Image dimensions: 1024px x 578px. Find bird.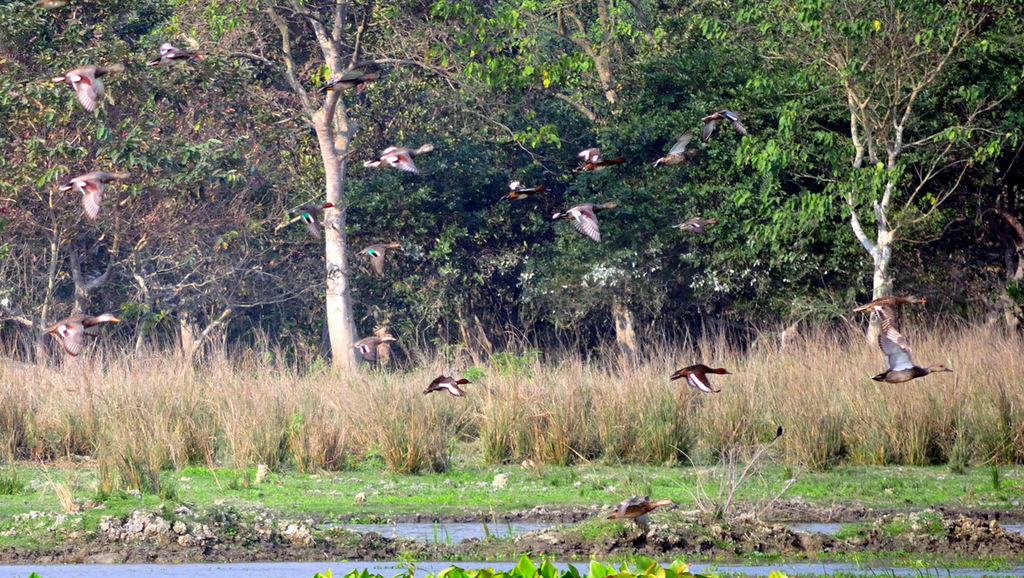
865/312/952/384.
